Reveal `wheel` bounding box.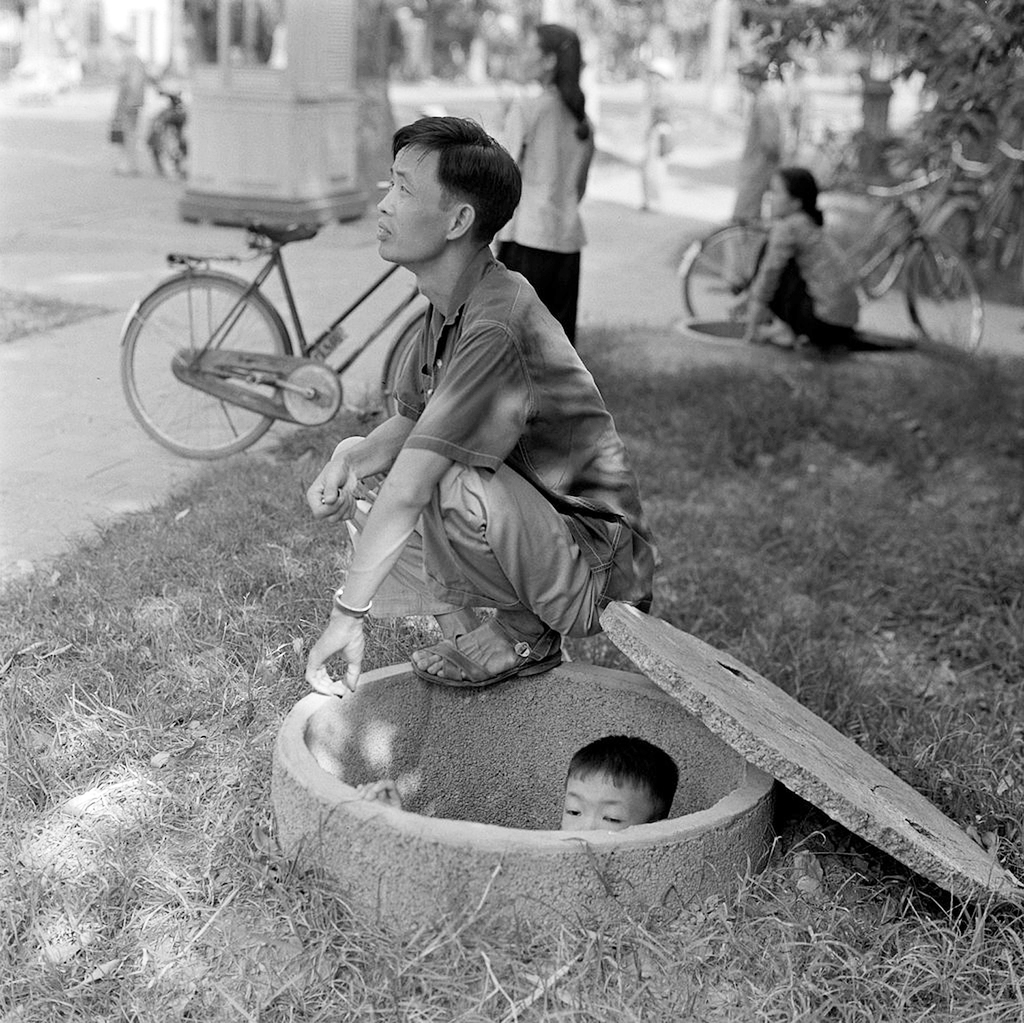
Revealed: locate(909, 237, 983, 349).
